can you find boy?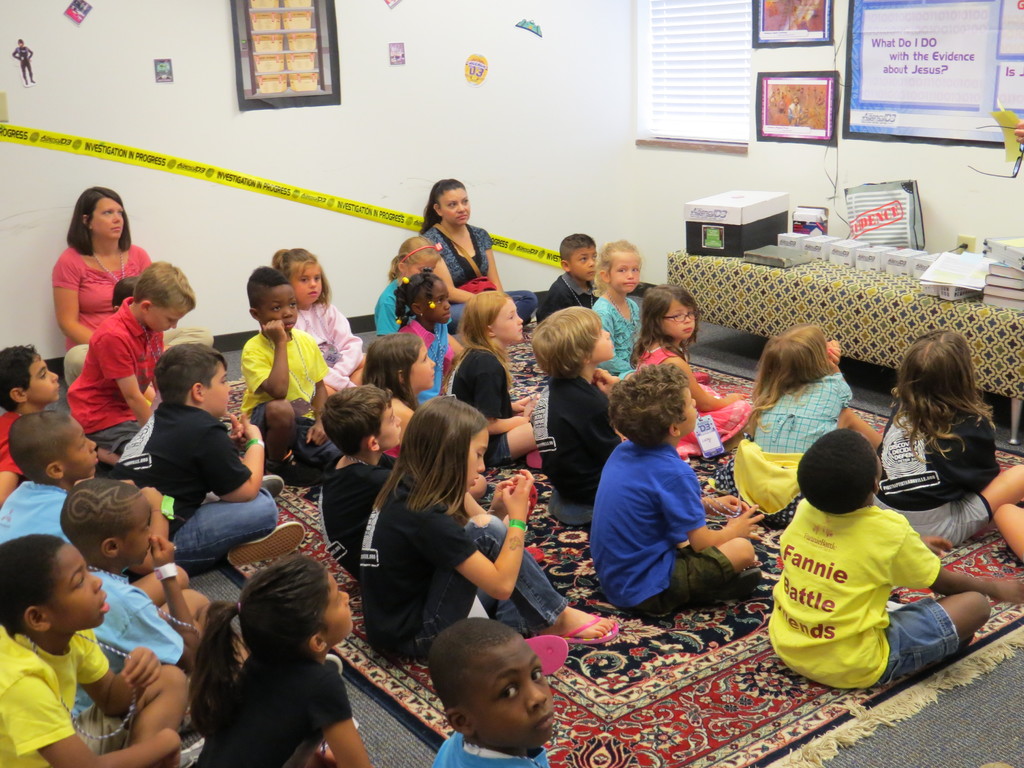
Yes, bounding box: {"left": 0, "top": 340, "right": 70, "bottom": 508}.
